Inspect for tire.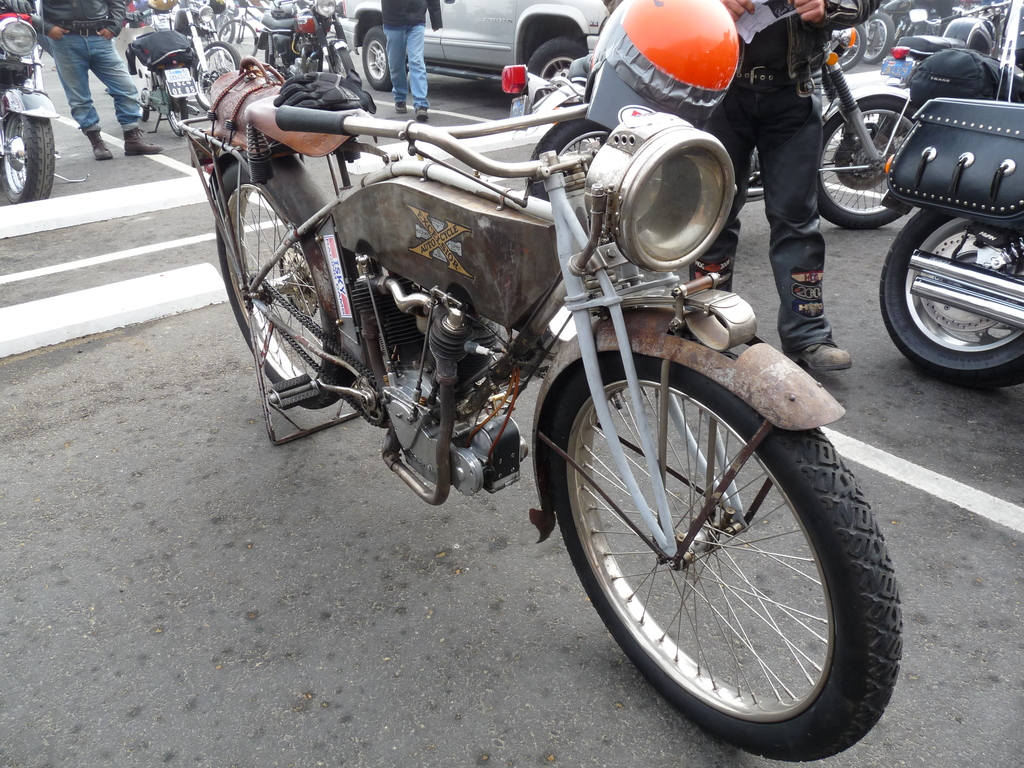
Inspection: x1=136, y1=86, x2=155, y2=125.
